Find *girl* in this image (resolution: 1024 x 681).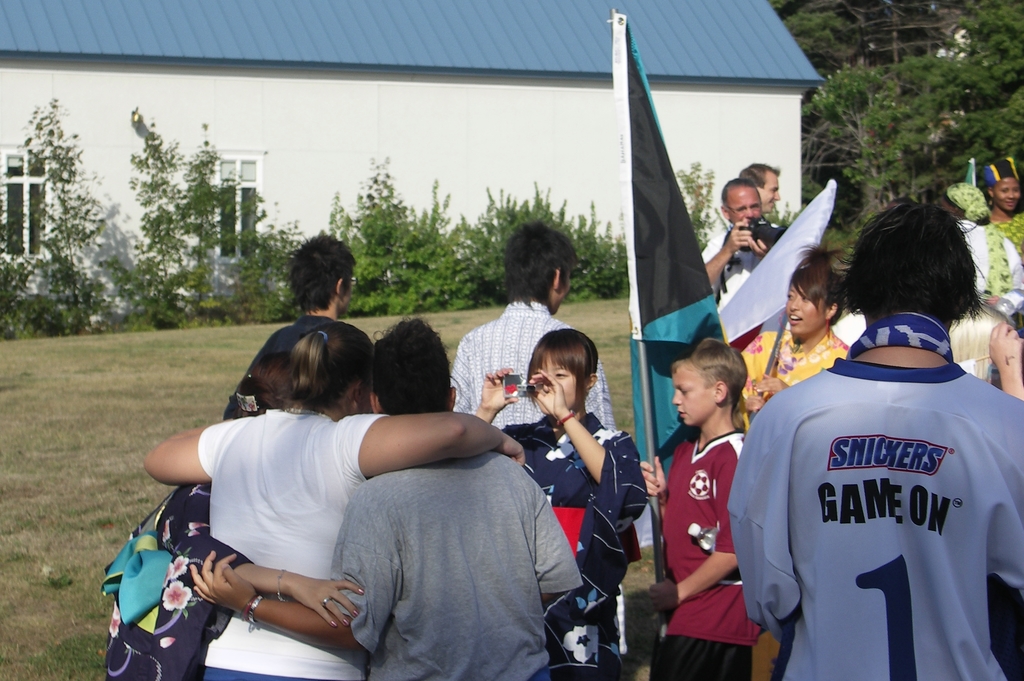
(145, 323, 523, 680).
